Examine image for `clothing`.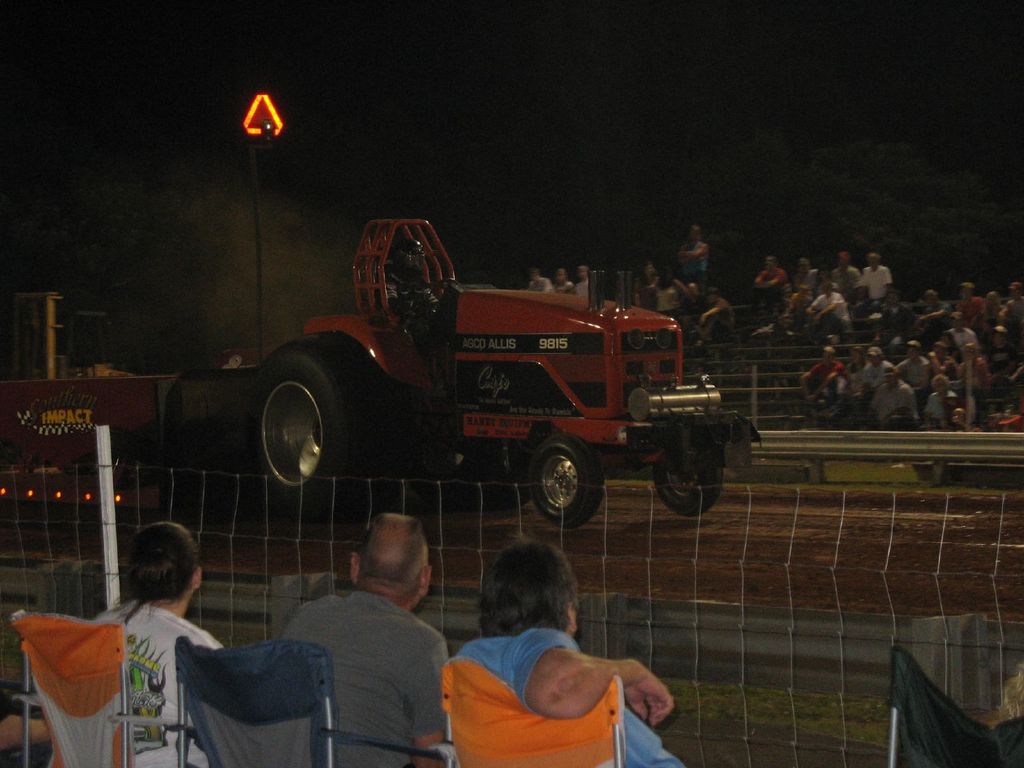
Examination result: bbox=[554, 278, 575, 294].
